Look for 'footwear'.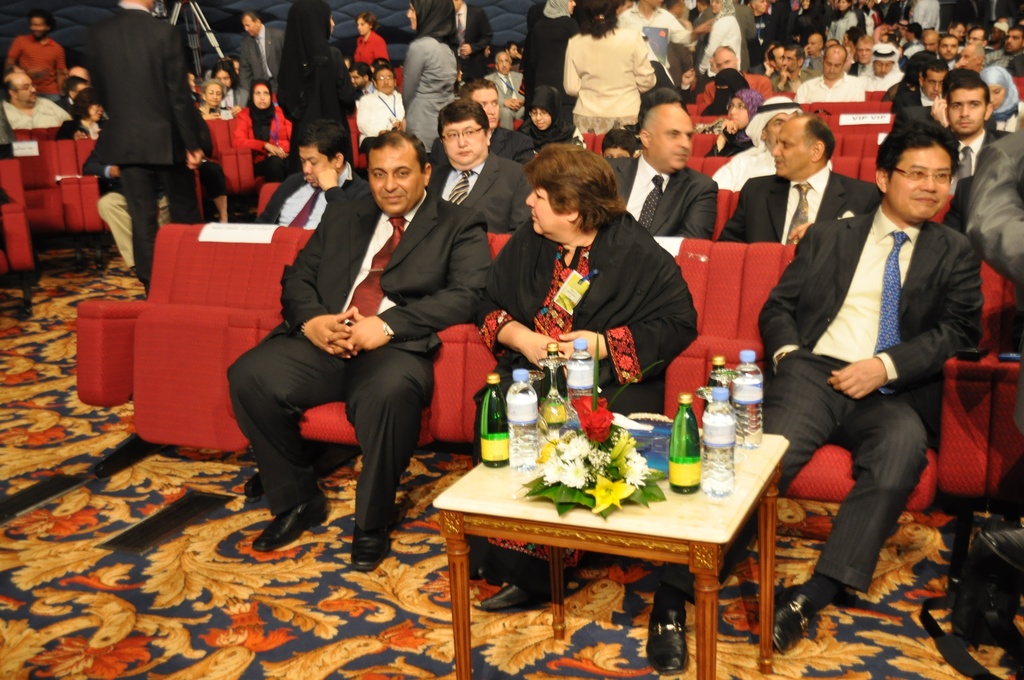
Found: locate(646, 597, 688, 672).
